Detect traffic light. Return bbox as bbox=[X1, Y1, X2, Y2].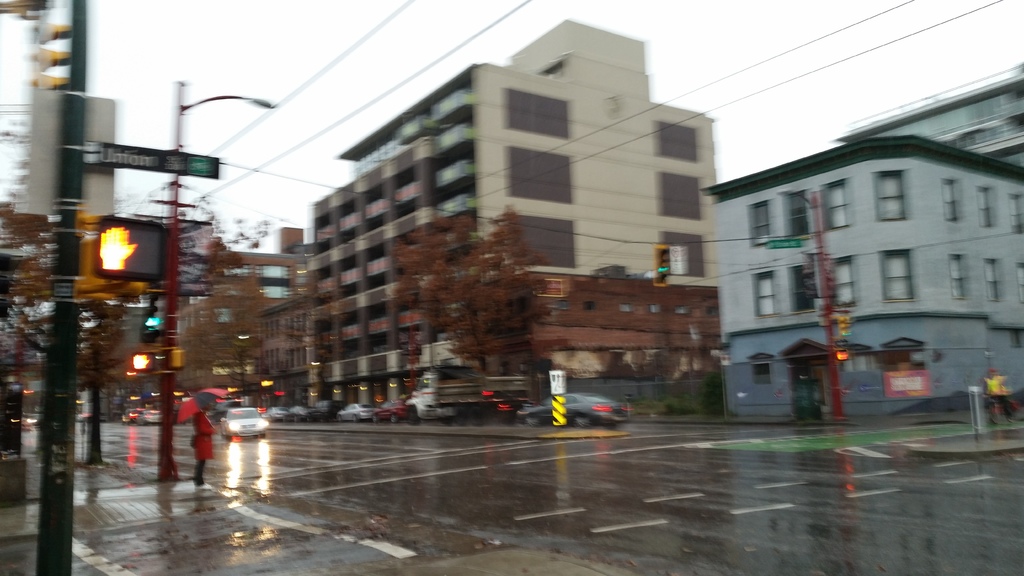
bbox=[90, 212, 166, 288].
